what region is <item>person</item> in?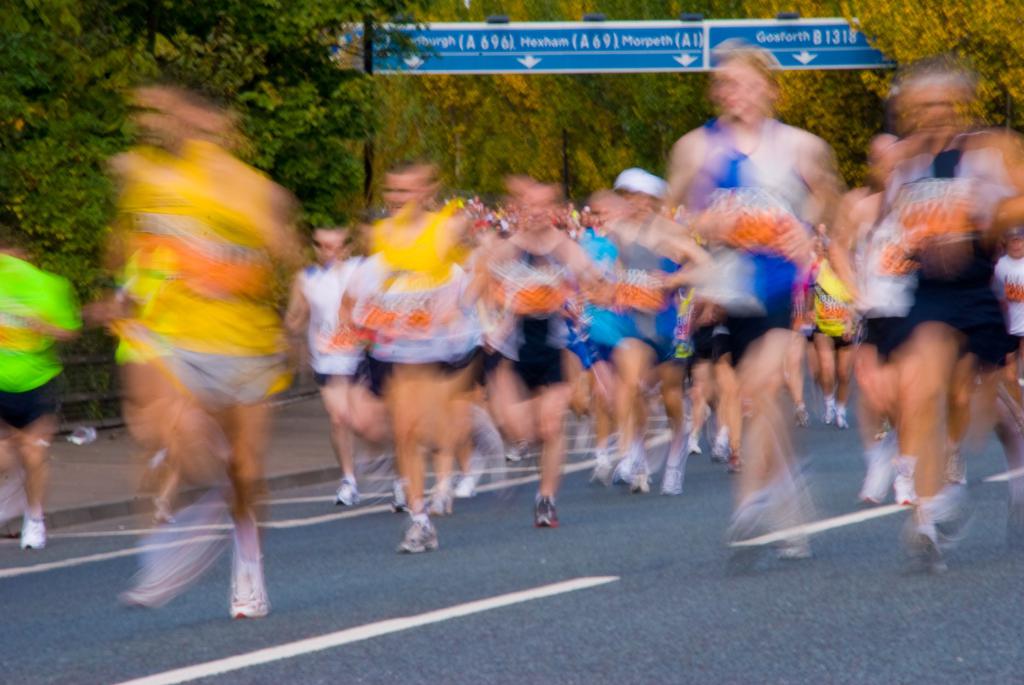
<region>835, 127, 915, 507</region>.
